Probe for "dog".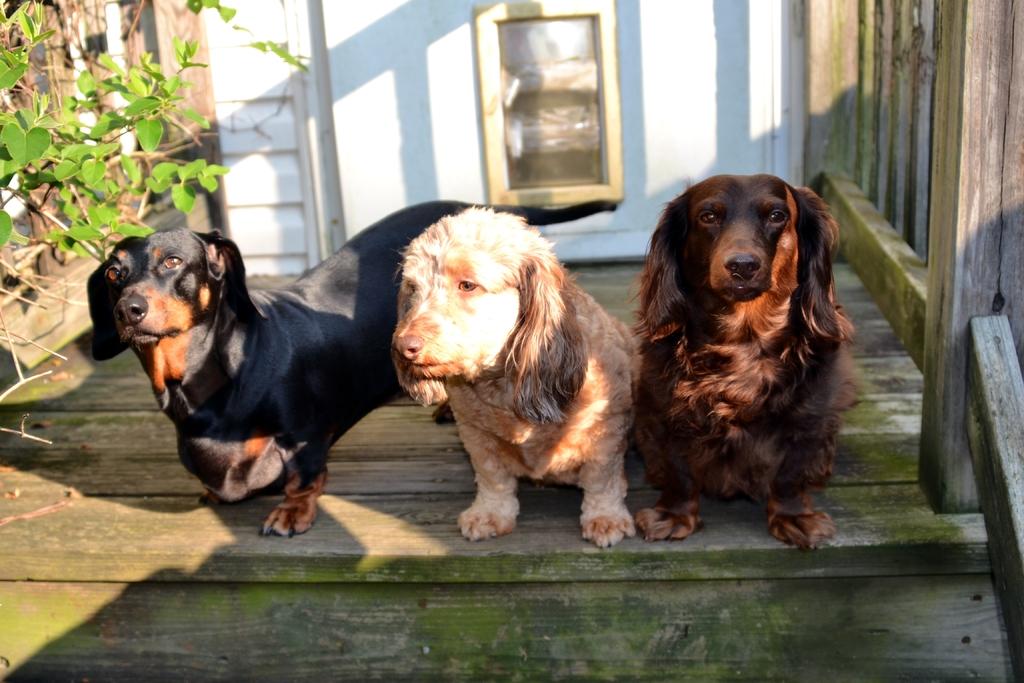
Probe result: bbox(626, 172, 858, 554).
